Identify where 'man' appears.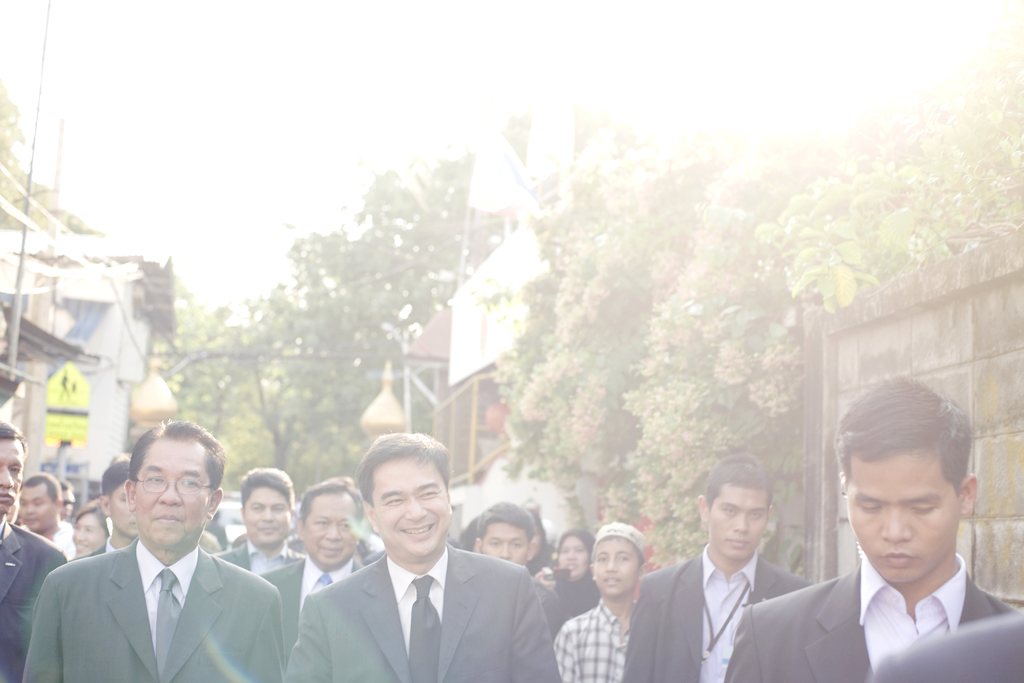
Appears at [left=20, top=473, right=76, bottom=560].
